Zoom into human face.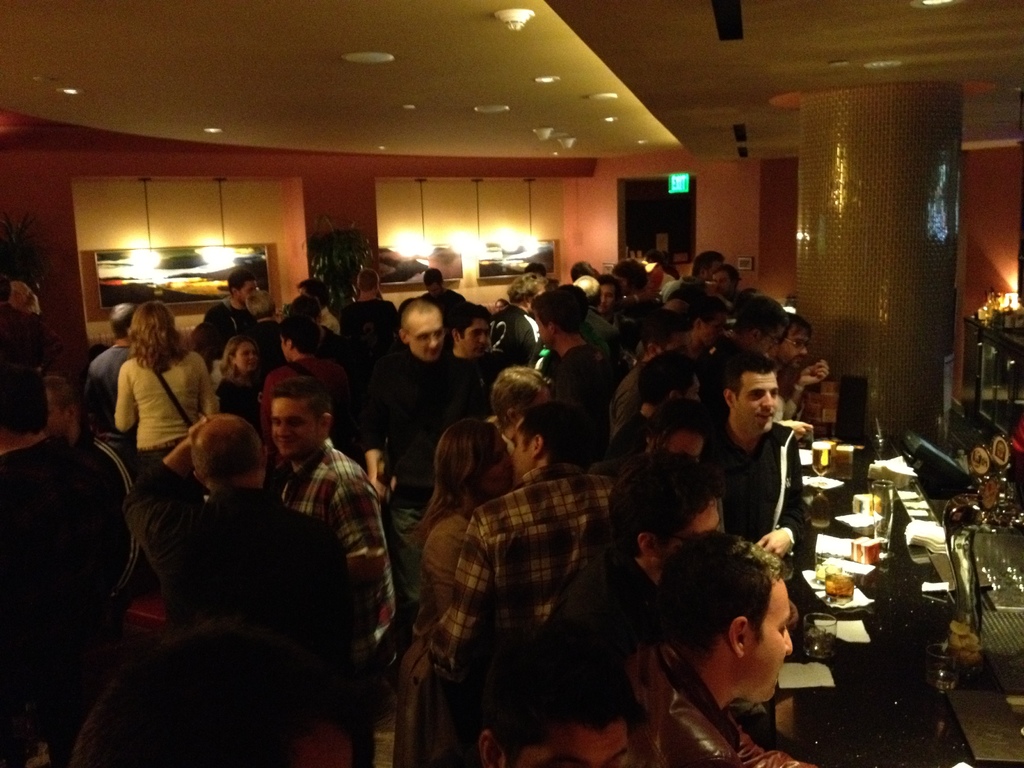
Zoom target: <region>239, 341, 259, 373</region>.
